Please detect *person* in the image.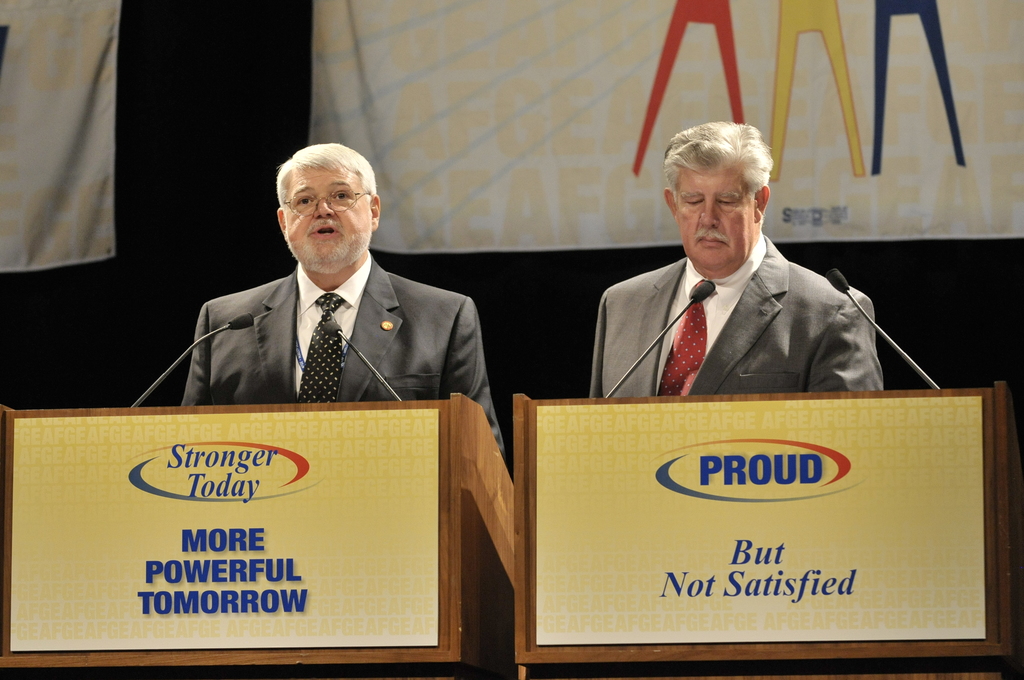
select_region(167, 143, 488, 437).
